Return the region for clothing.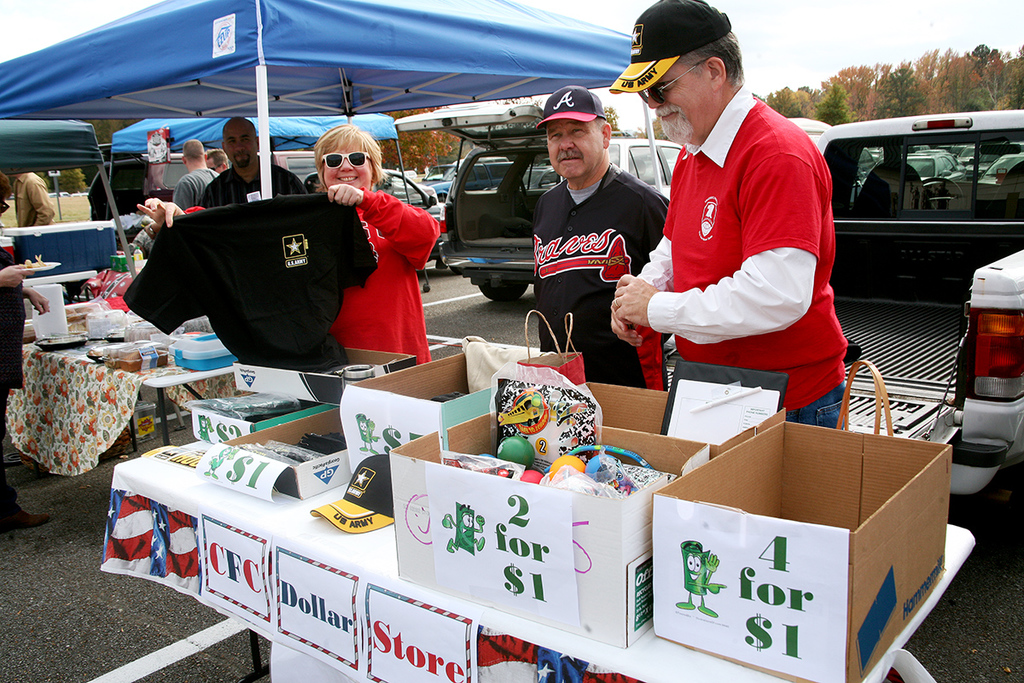
[633, 86, 842, 393].
